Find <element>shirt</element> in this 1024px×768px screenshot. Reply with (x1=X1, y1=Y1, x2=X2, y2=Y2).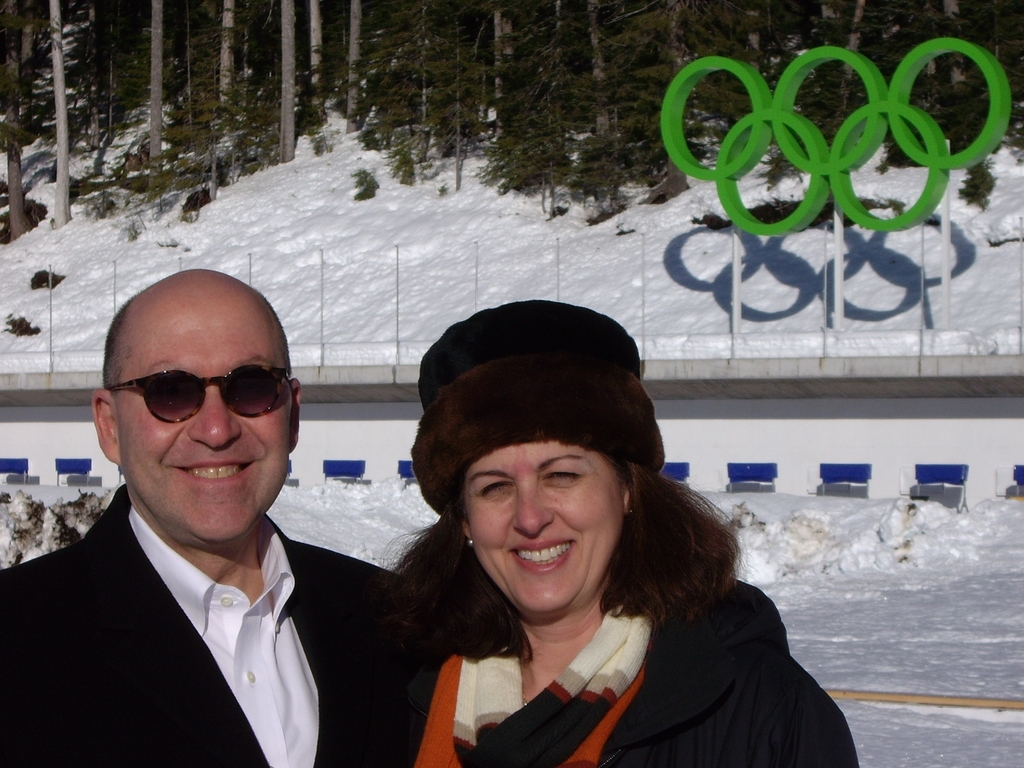
(x1=131, y1=506, x2=313, y2=767).
